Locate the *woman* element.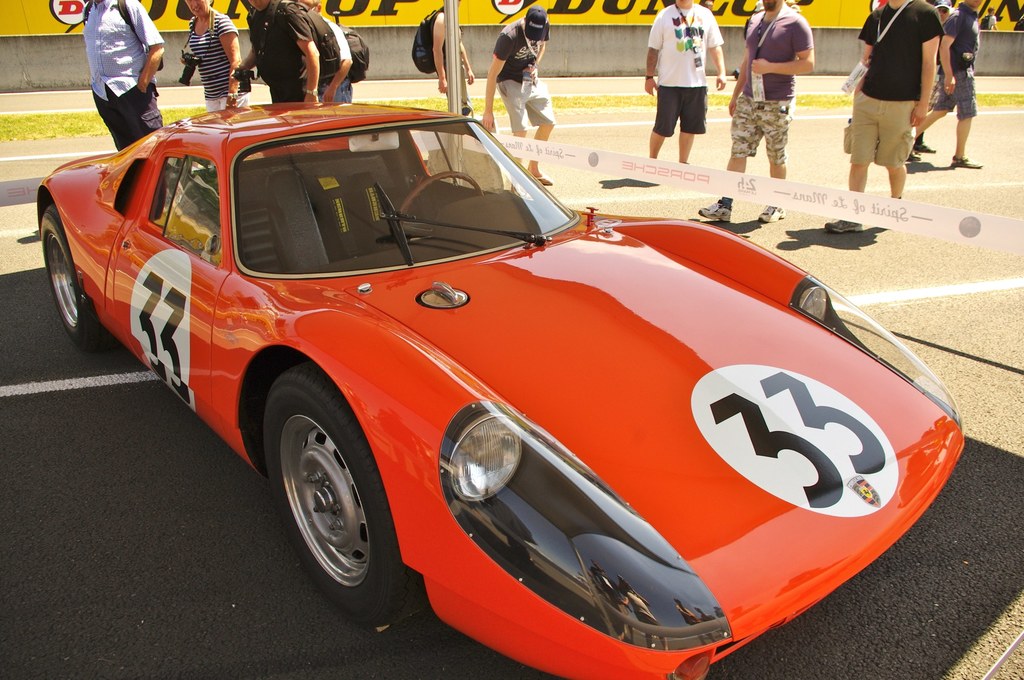
Element bbox: 181/0/255/107.
